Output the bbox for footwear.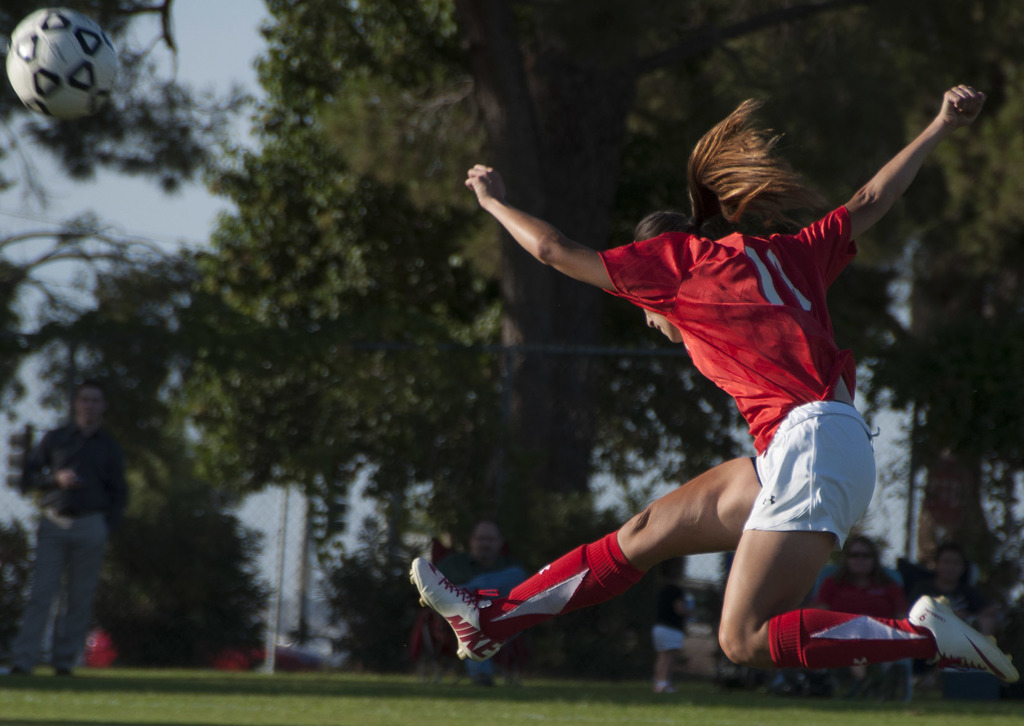
crop(56, 665, 74, 674).
